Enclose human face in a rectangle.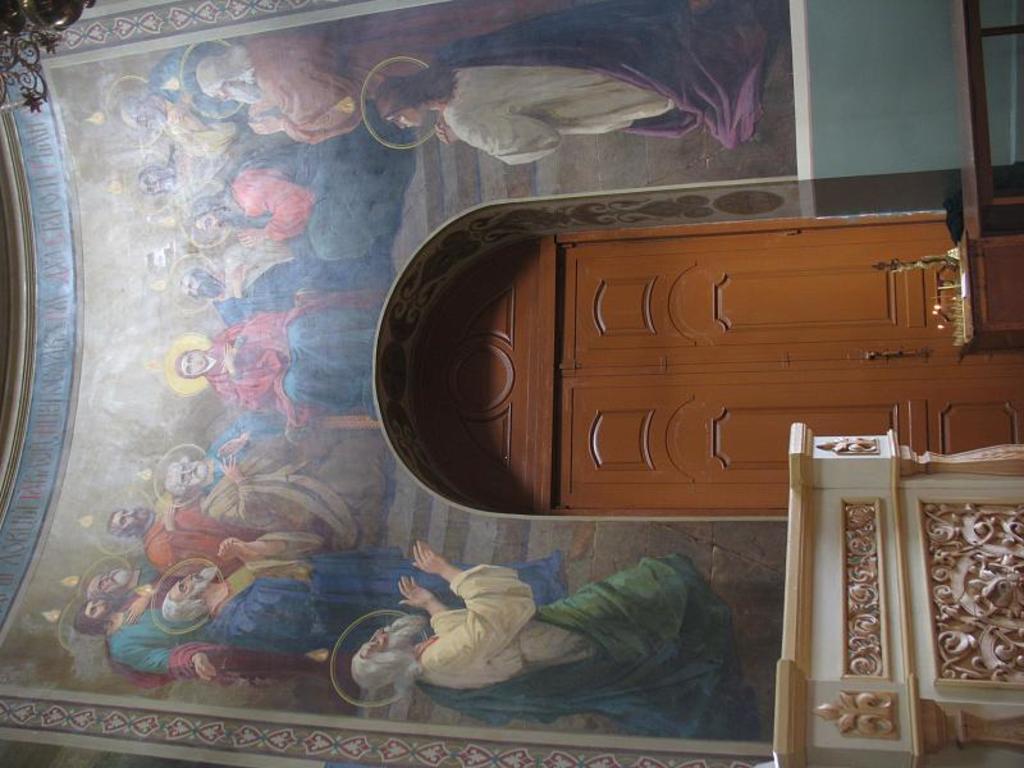
[360,625,426,657].
